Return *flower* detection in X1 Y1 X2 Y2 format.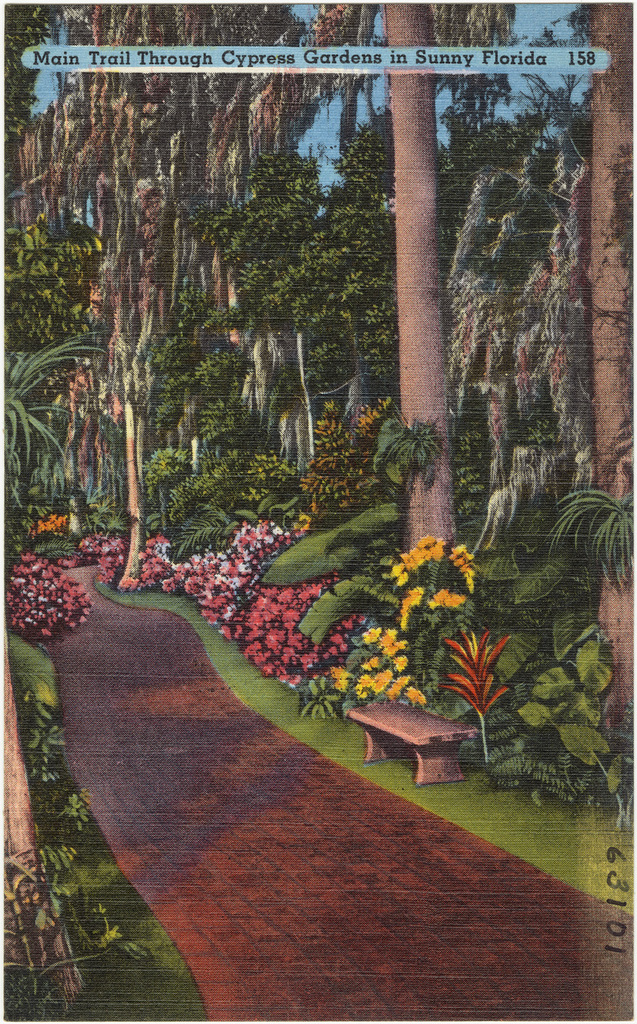
1 552 92 638.
